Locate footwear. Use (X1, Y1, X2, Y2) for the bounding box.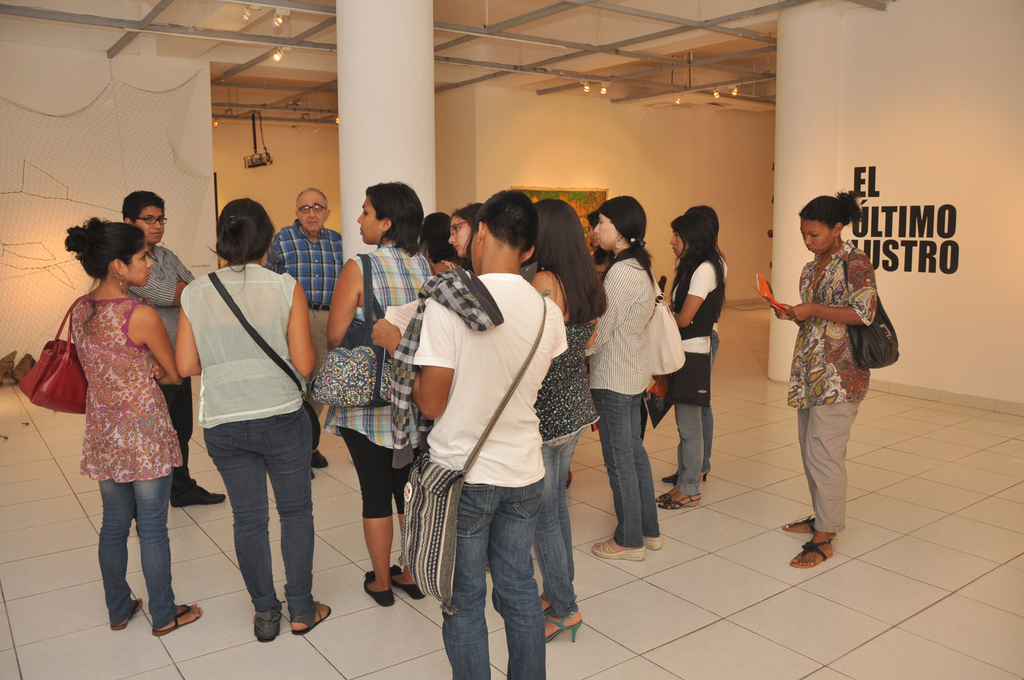
(305, 447, 321, 468).
